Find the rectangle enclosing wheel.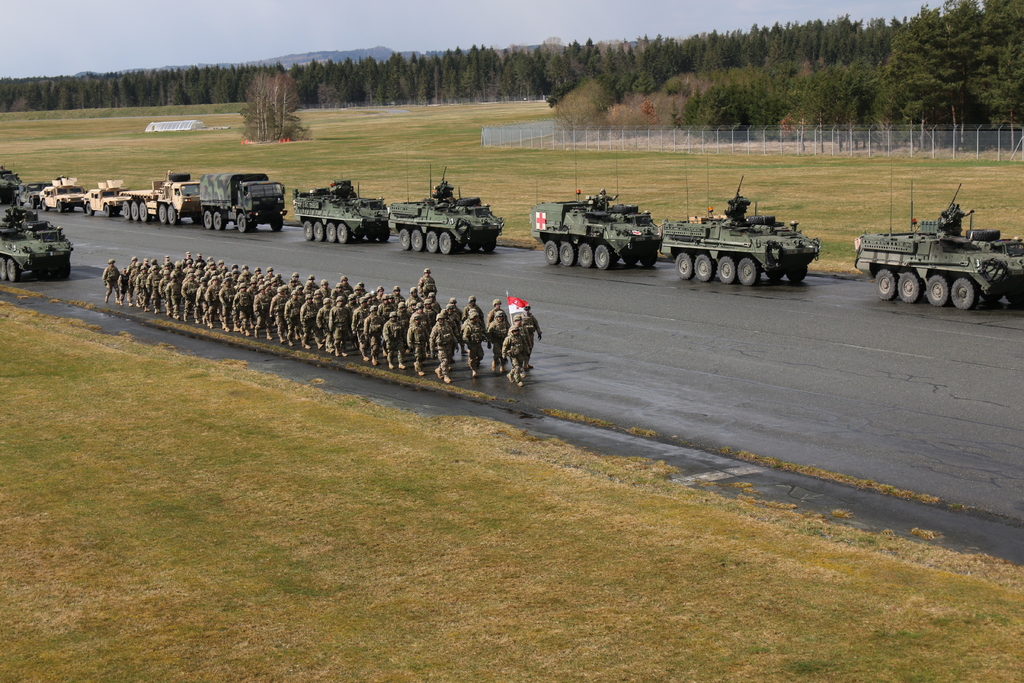
[left=1002, top=284, right=1023, bottom=310].
